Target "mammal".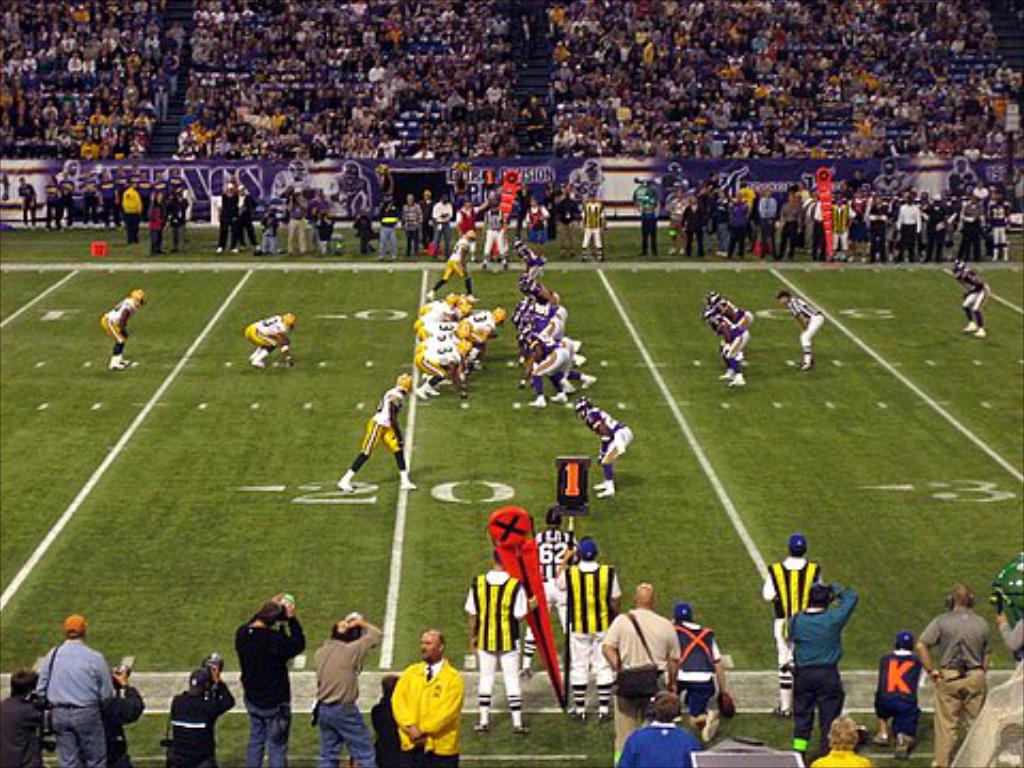
Target region: rect(237, 591, 301, 766).
